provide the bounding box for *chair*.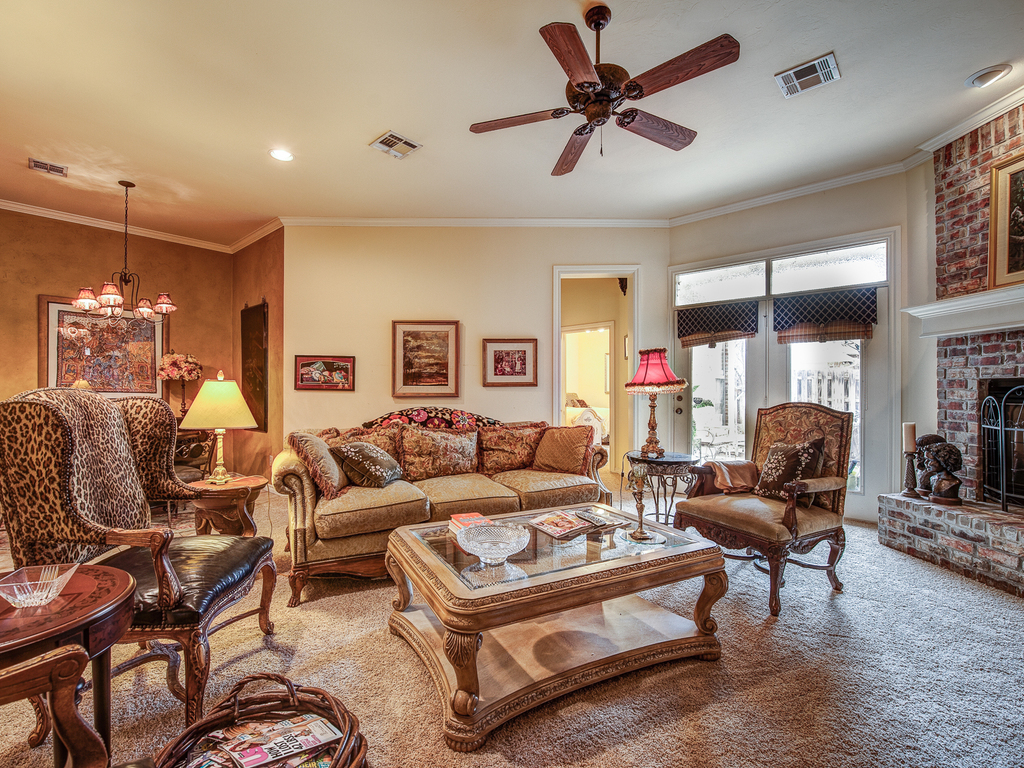
Rect(660, 445, 849, 637).
